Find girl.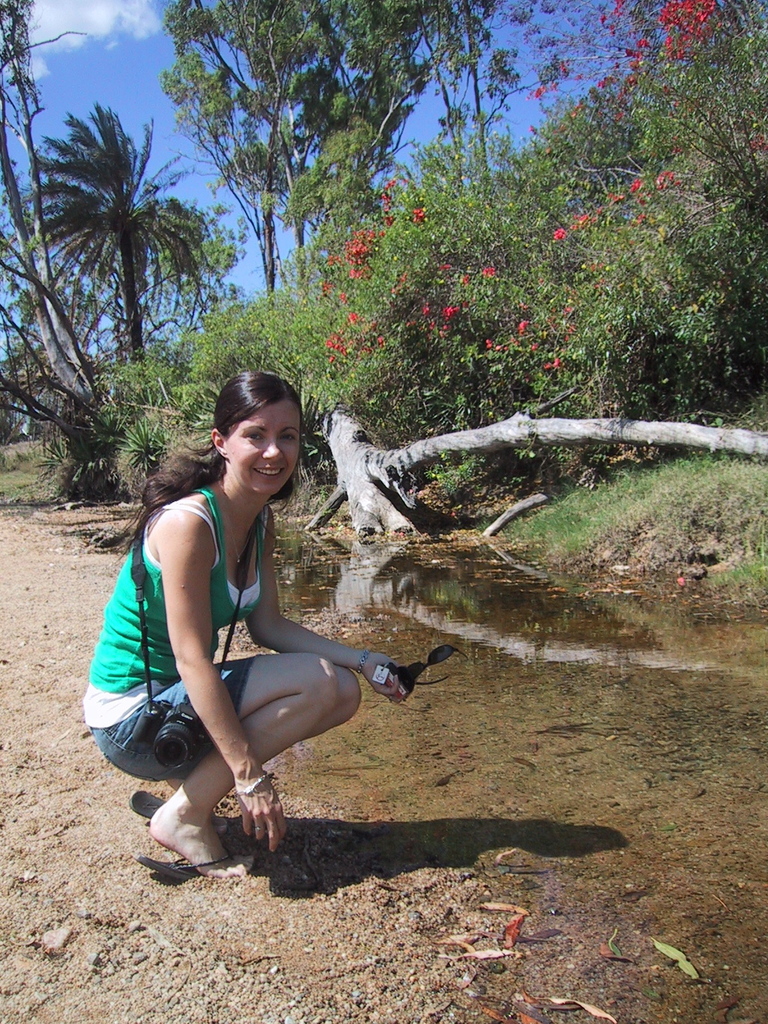
x1=88 y1=370 x2=422 y2=872.
